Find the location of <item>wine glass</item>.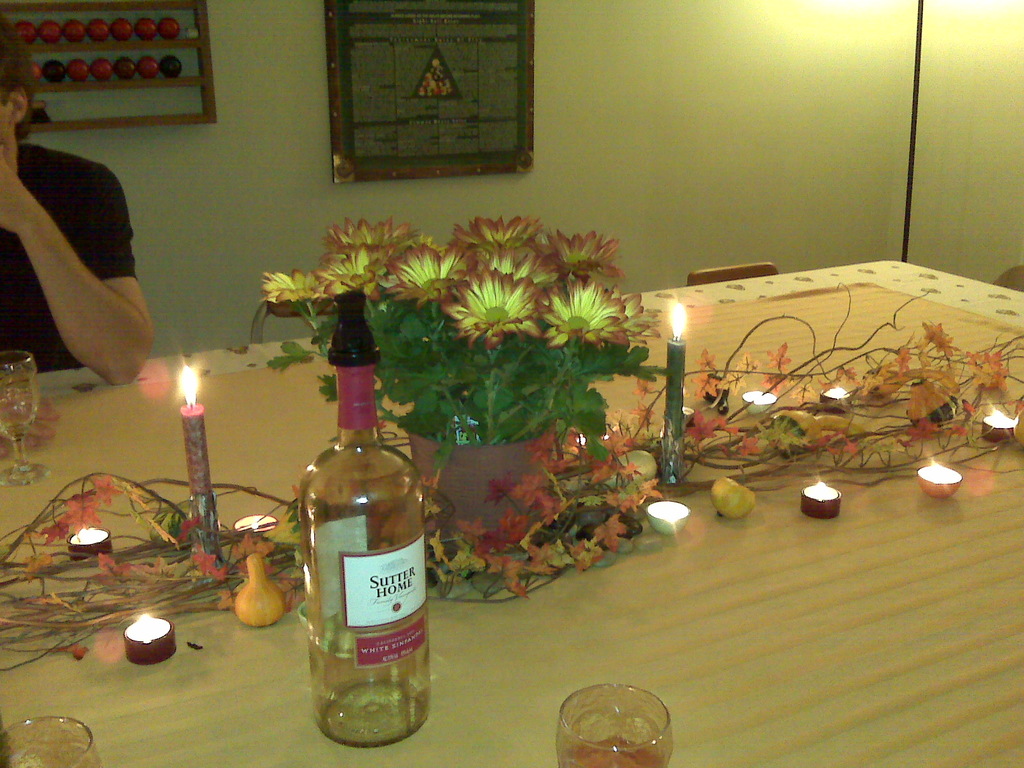
Location: Rect(0, 719, 111, 767).
